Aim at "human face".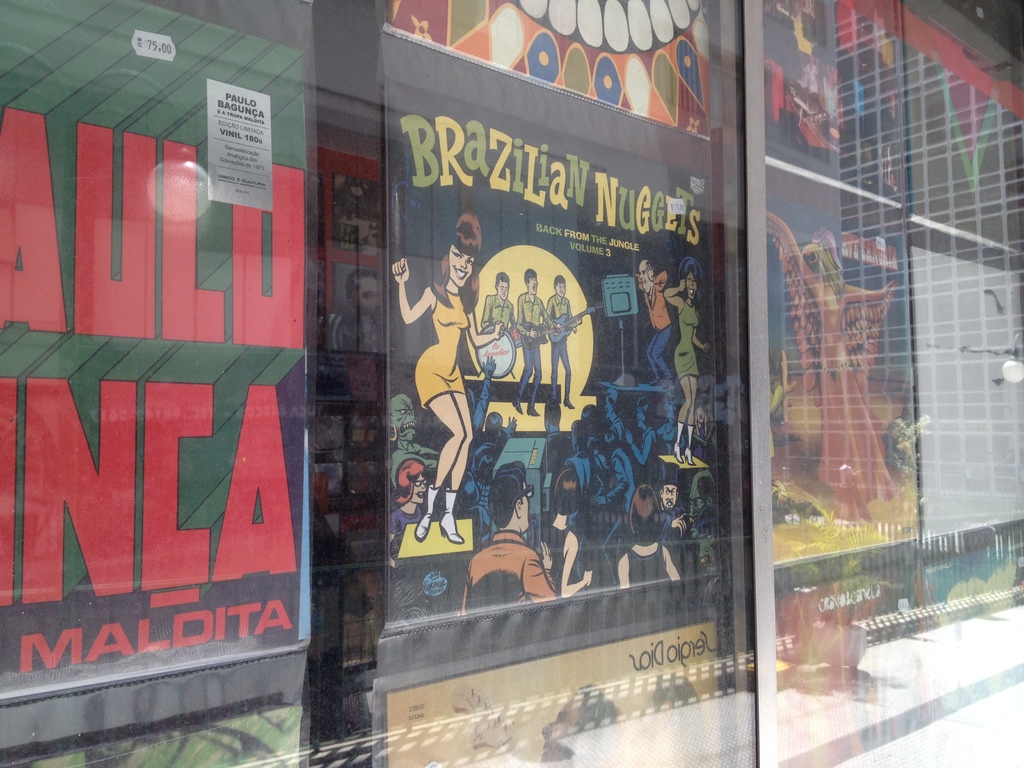
Aimed at {"x1": 496, "y1": 274, "x2": 509, "y2": 304}.
